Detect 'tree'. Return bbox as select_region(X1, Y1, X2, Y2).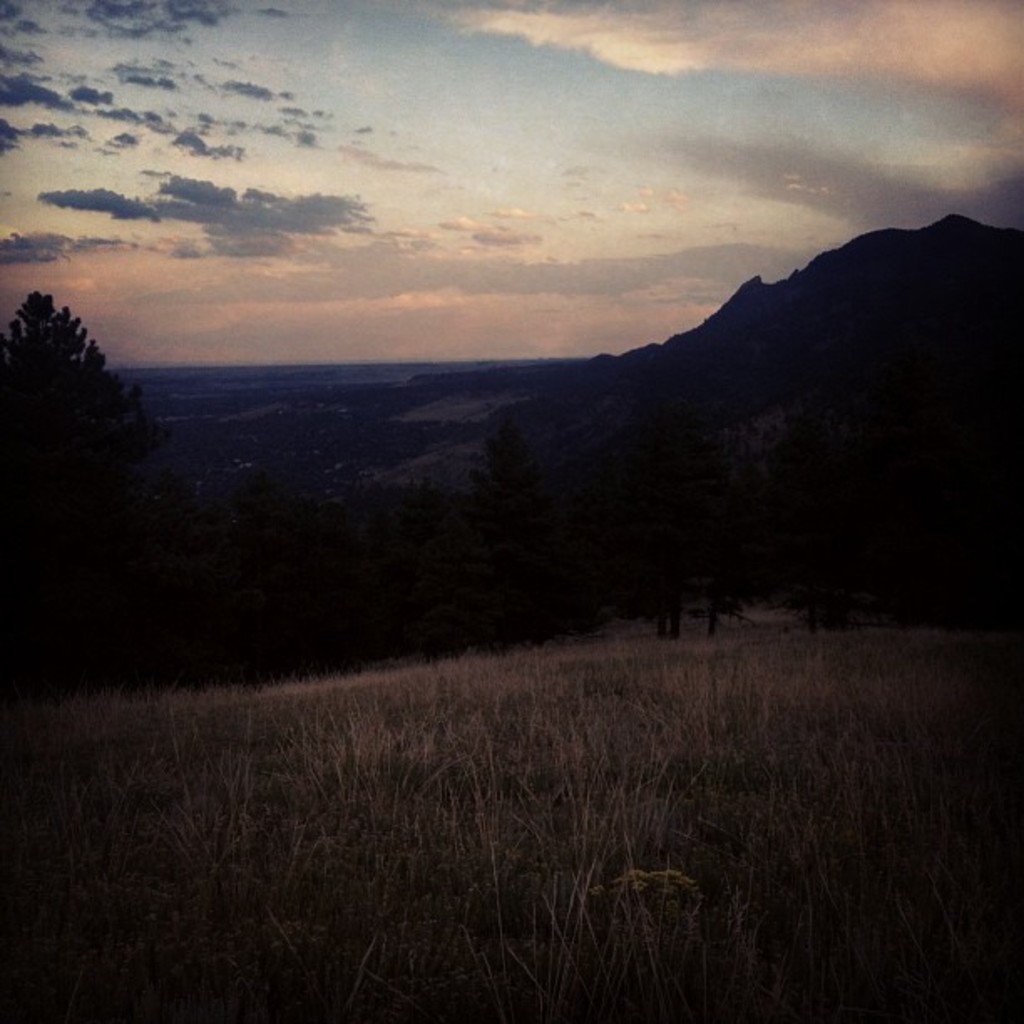
select_region(0, 254, 144, 504).
